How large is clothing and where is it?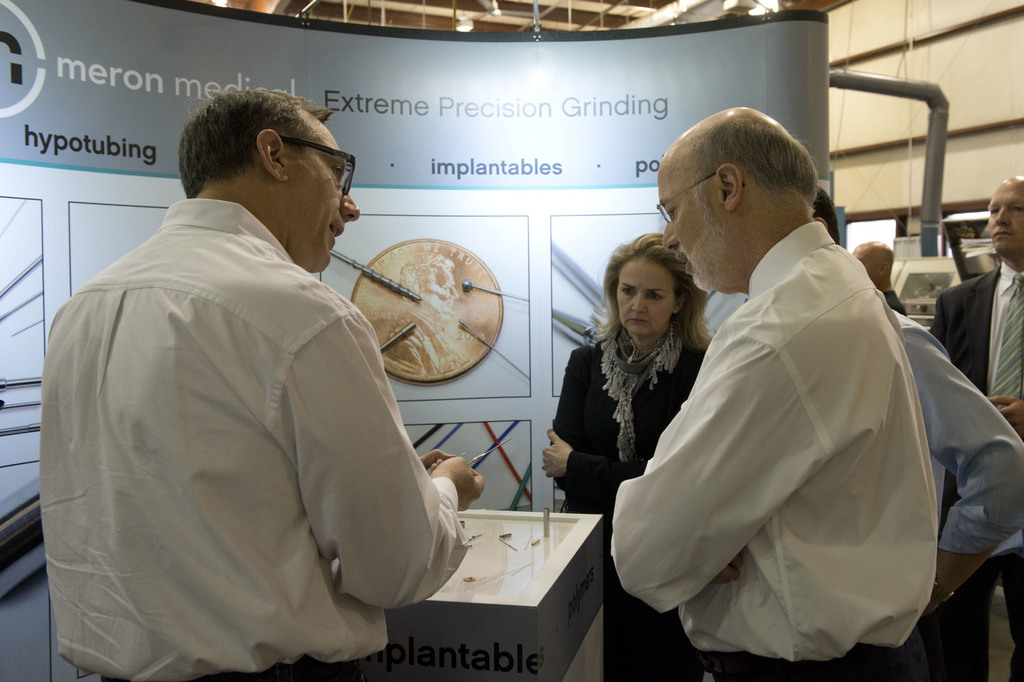
Bounding box: (551, 334, 708, 681).
